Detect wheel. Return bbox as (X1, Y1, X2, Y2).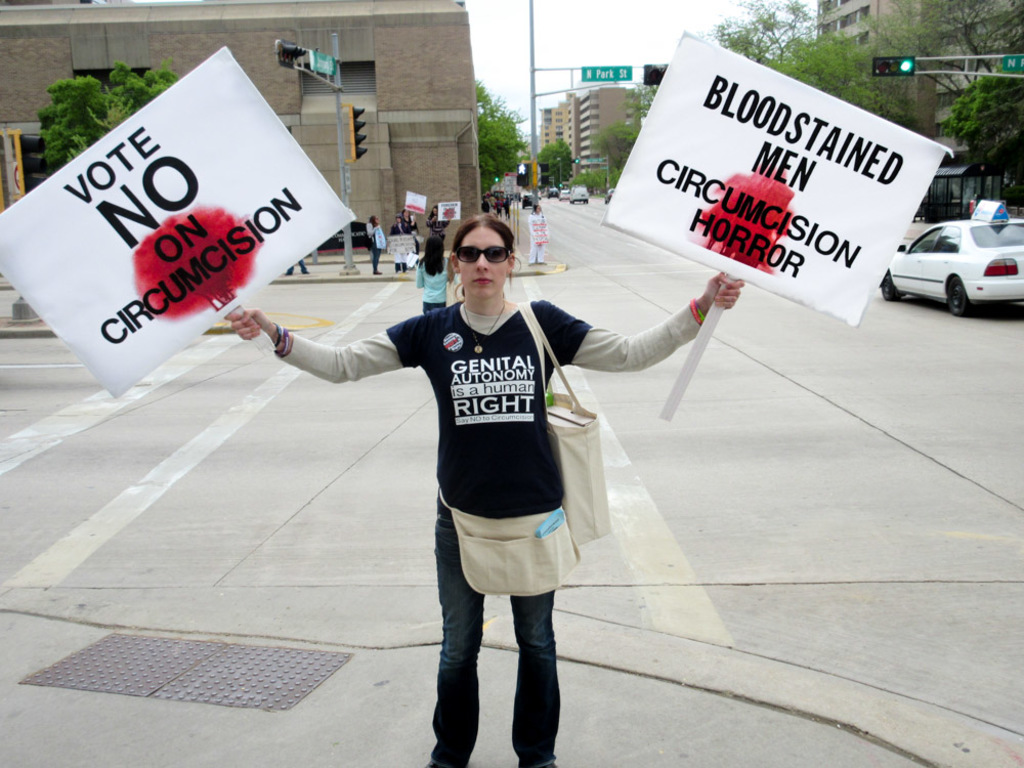
(883, 275, 897, 301).
